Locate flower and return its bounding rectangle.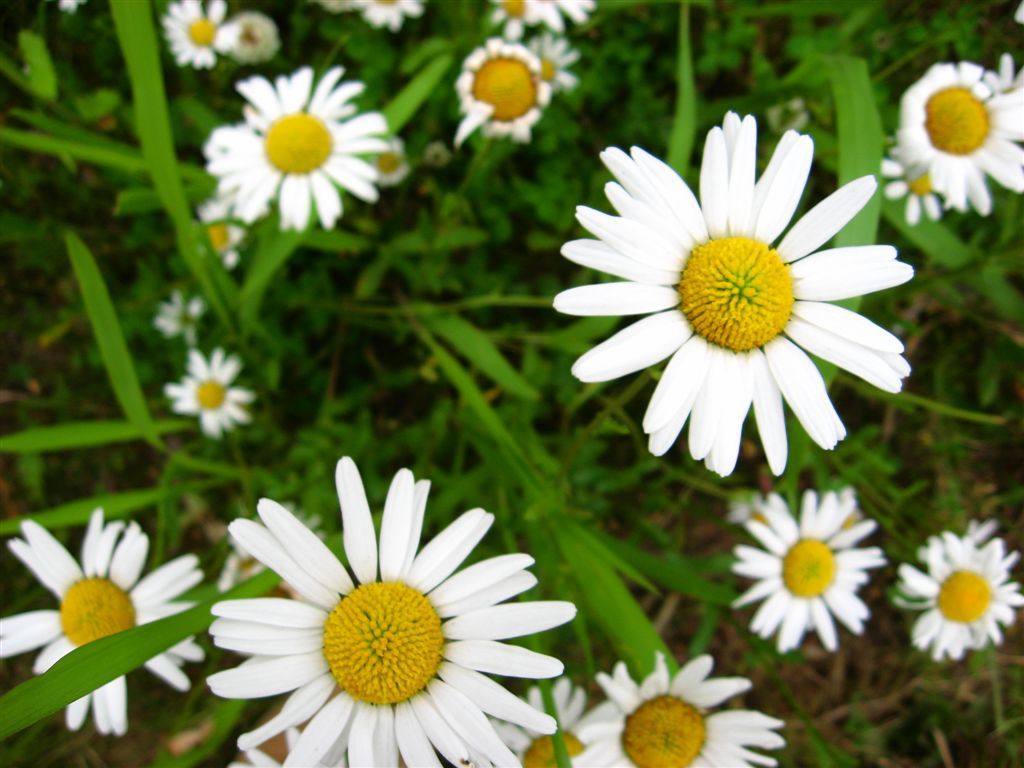
<bbox>564, 649, 783, 767</bbox>.
